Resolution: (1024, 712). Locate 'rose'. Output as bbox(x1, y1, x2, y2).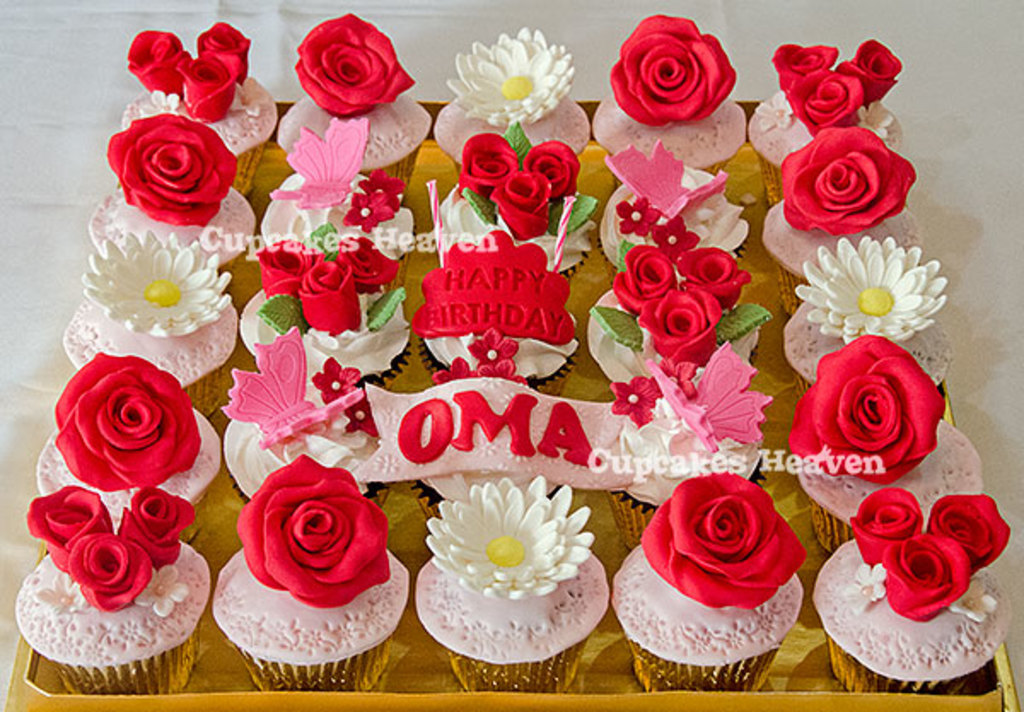
bbox(130, 29, 191, 94).
